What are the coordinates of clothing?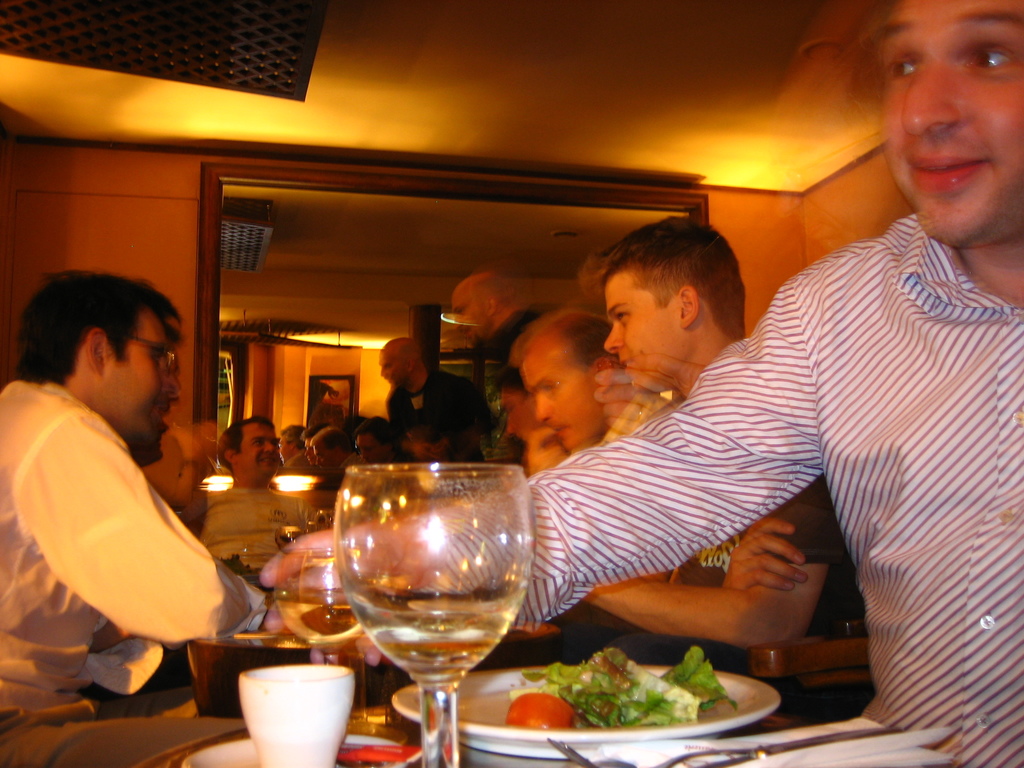
select_region(201, 484, 304, 570).
